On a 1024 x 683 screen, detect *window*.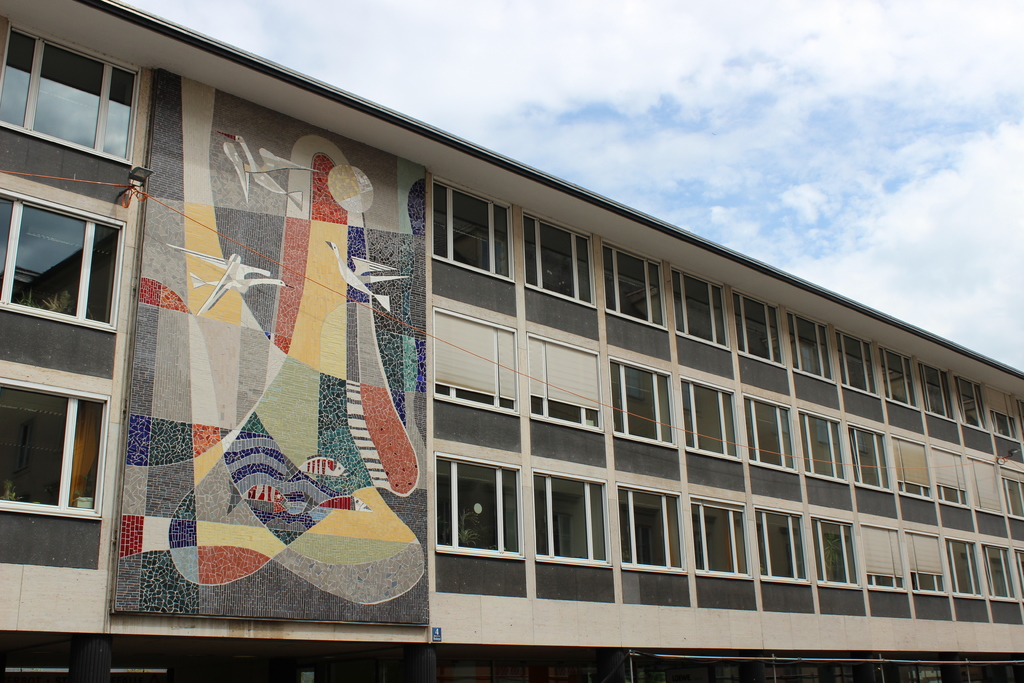
[left=920, top=360, right=957, bottom=424].
